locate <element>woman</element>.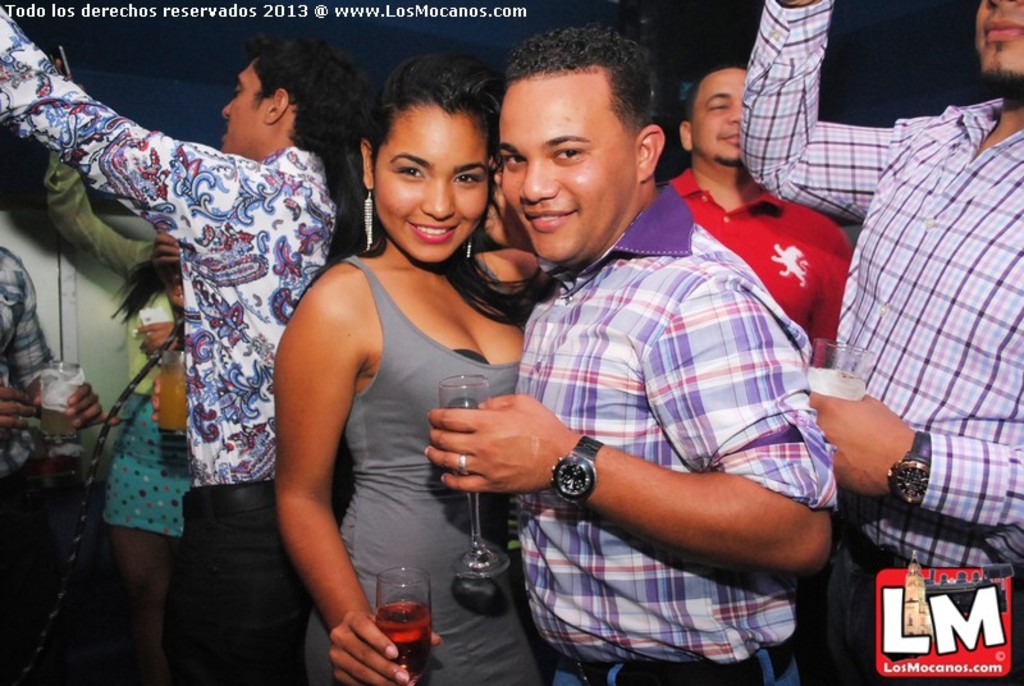
Bounding box: pyautogui.locateOnScreen(42, 58, 189, 685).
